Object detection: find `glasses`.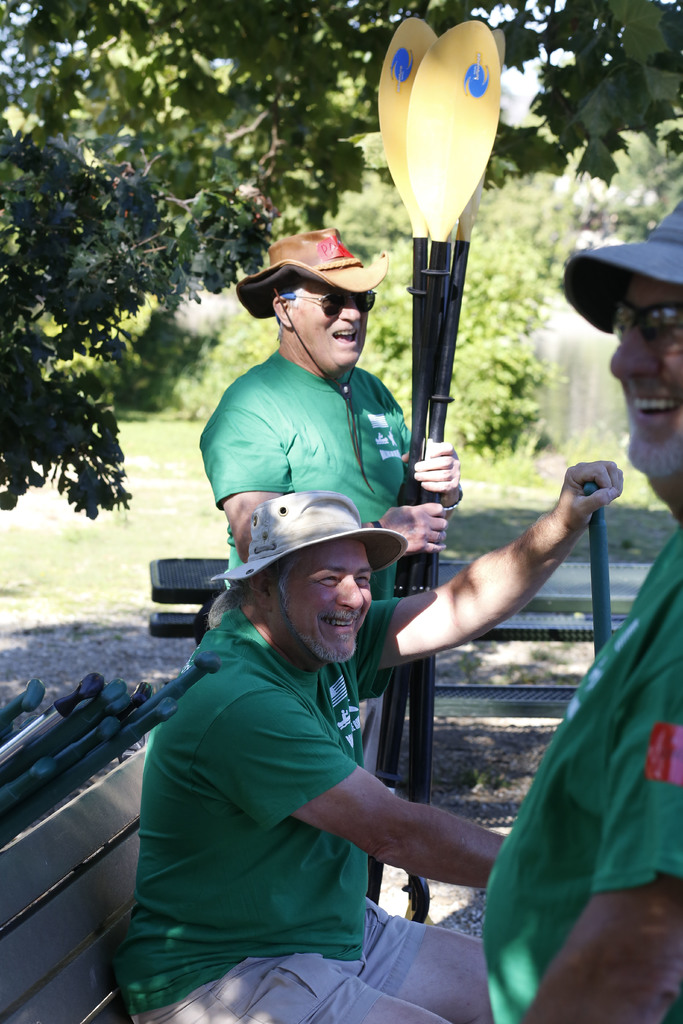
(614,300,682,368).
